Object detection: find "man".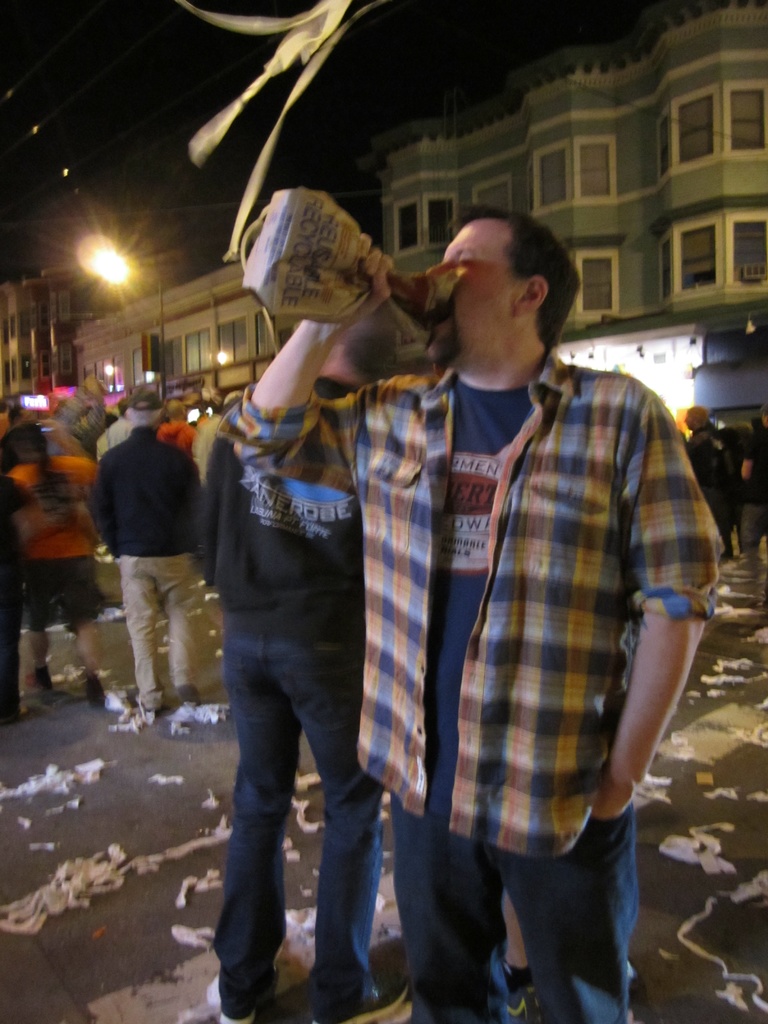
<bbox>193, 398, 234, 498</bbox>.
